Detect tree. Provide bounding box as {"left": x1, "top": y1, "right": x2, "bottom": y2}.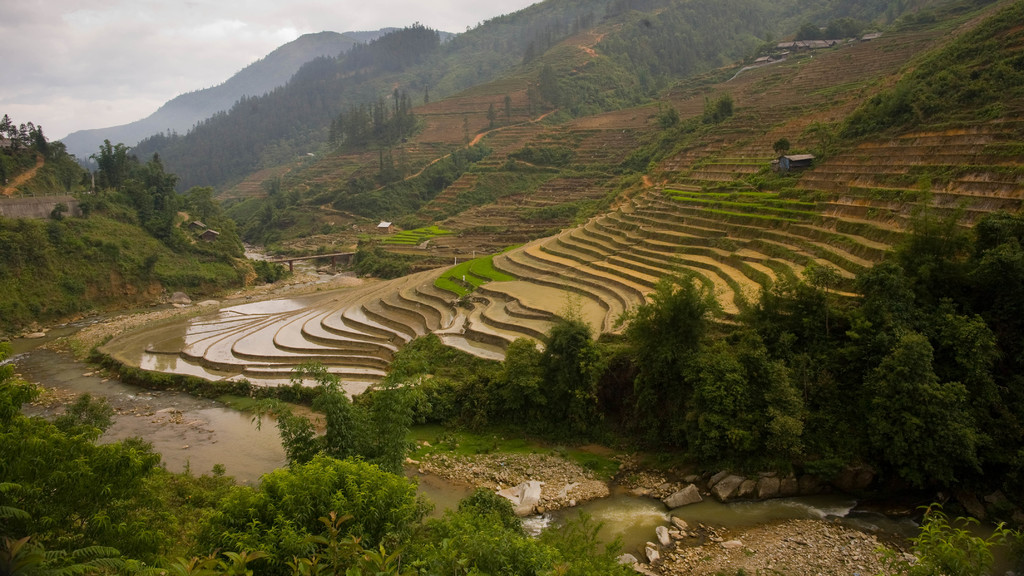
{"left": 132, "top": 0, "right": 655, "bottom": 195}.
